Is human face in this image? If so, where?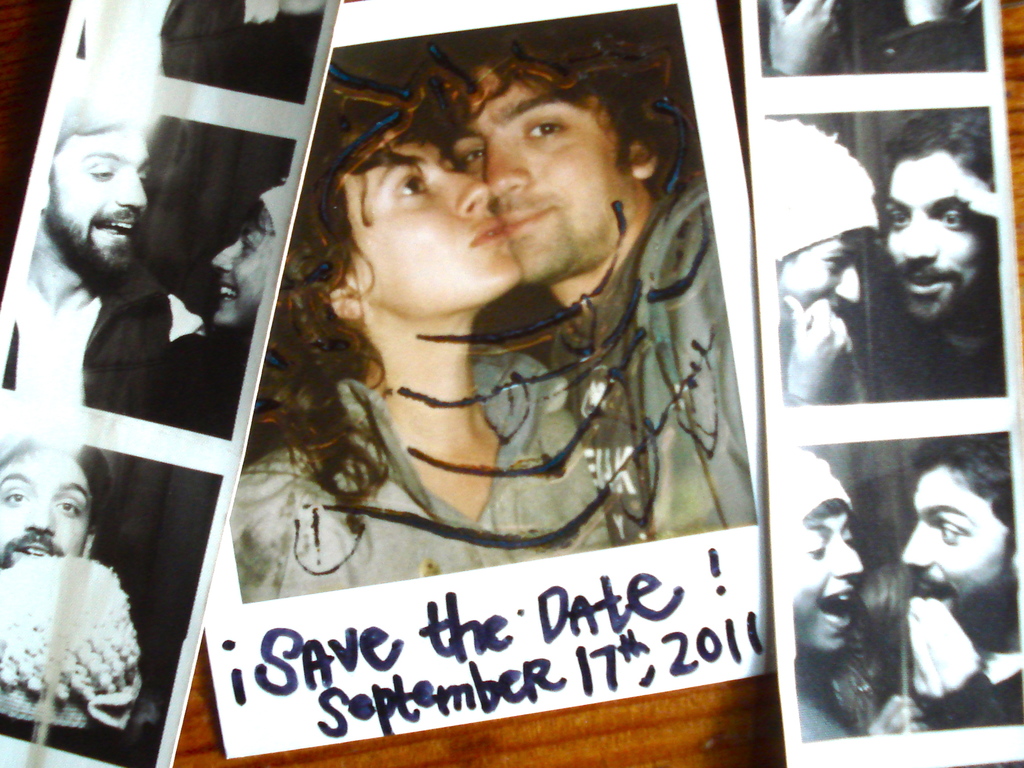
Yes, at rect(785, 508, 861, 651).
